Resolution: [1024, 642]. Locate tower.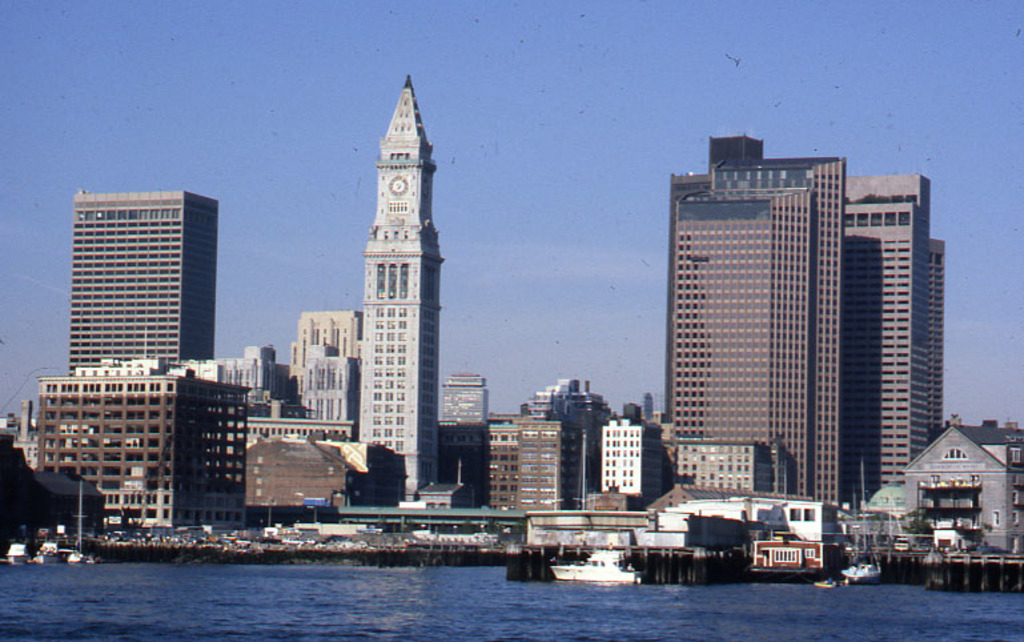
{"left": 358, "top": 73, "right": 447, "bottom": 505}.
